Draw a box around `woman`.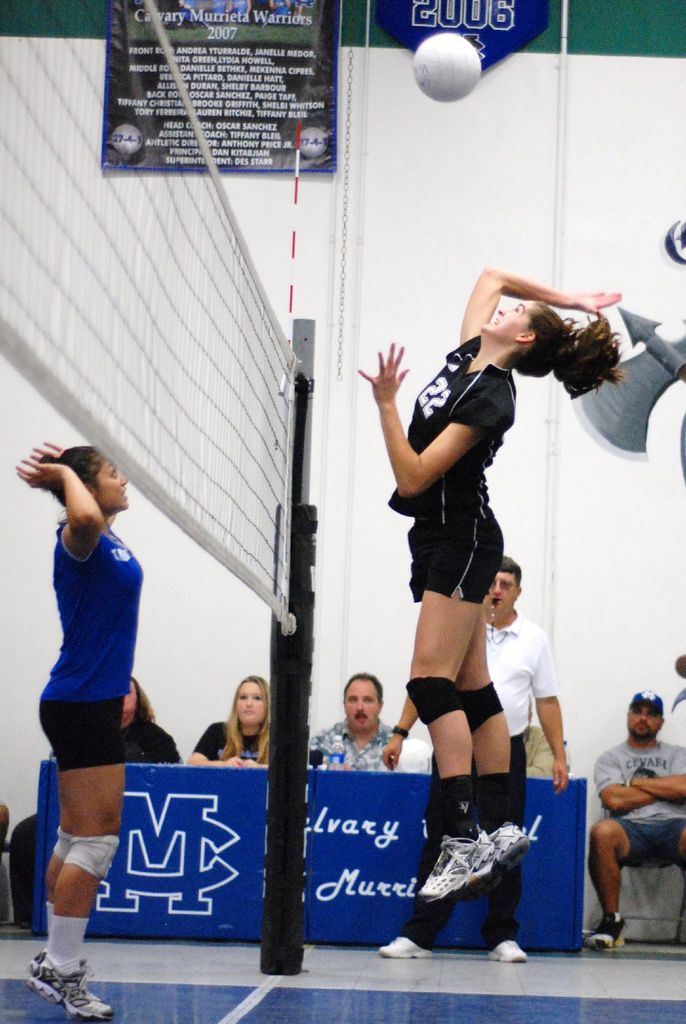
box(351, 251, 641, 915).
